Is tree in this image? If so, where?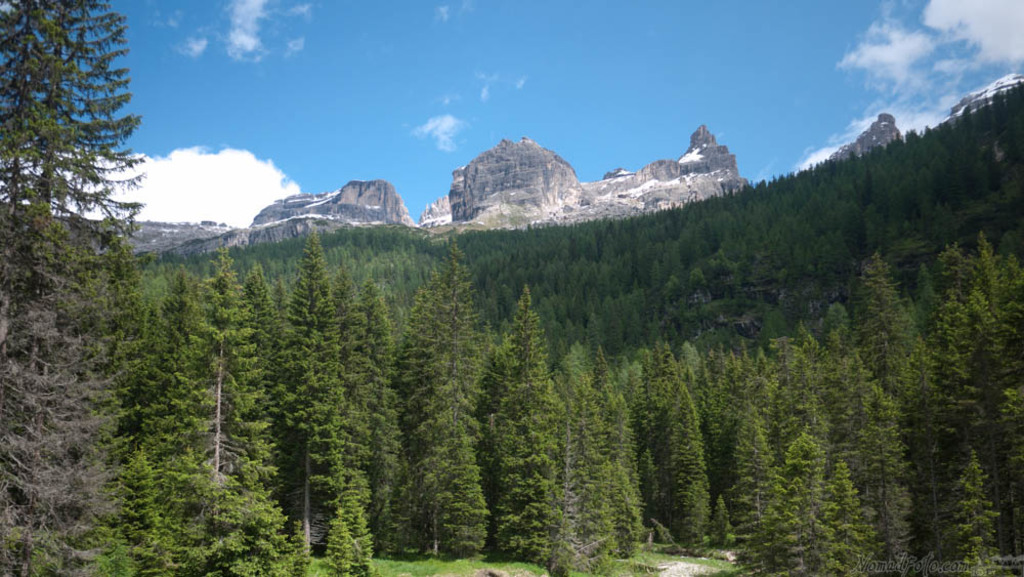
Yes, at [355,286,425,566].
